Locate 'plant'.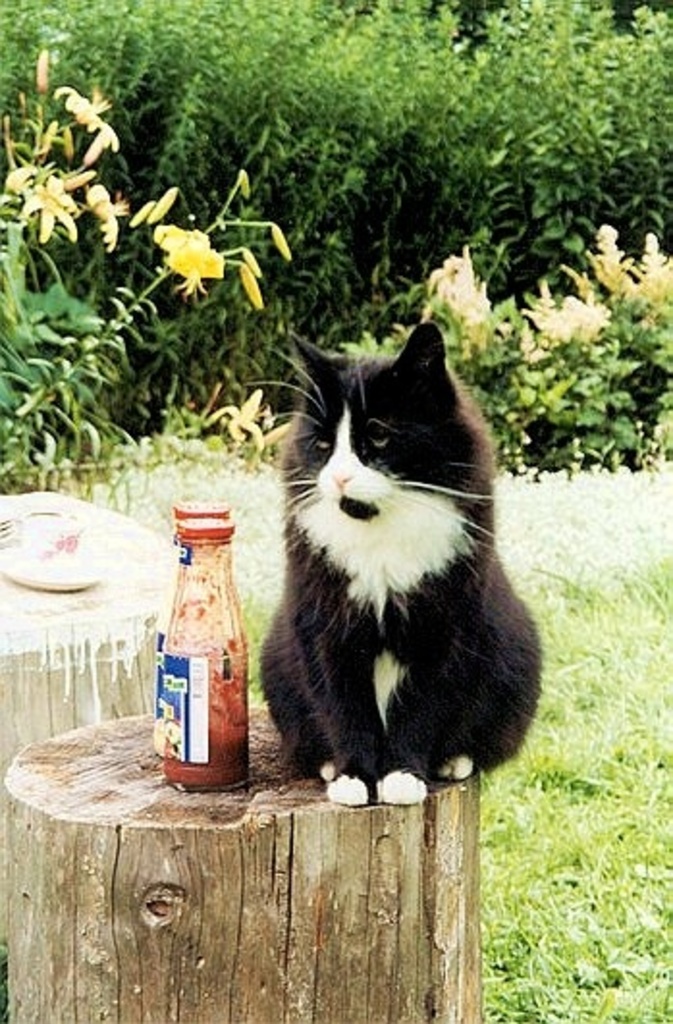
Bounding box: detection(0, 33, 318, 478).
